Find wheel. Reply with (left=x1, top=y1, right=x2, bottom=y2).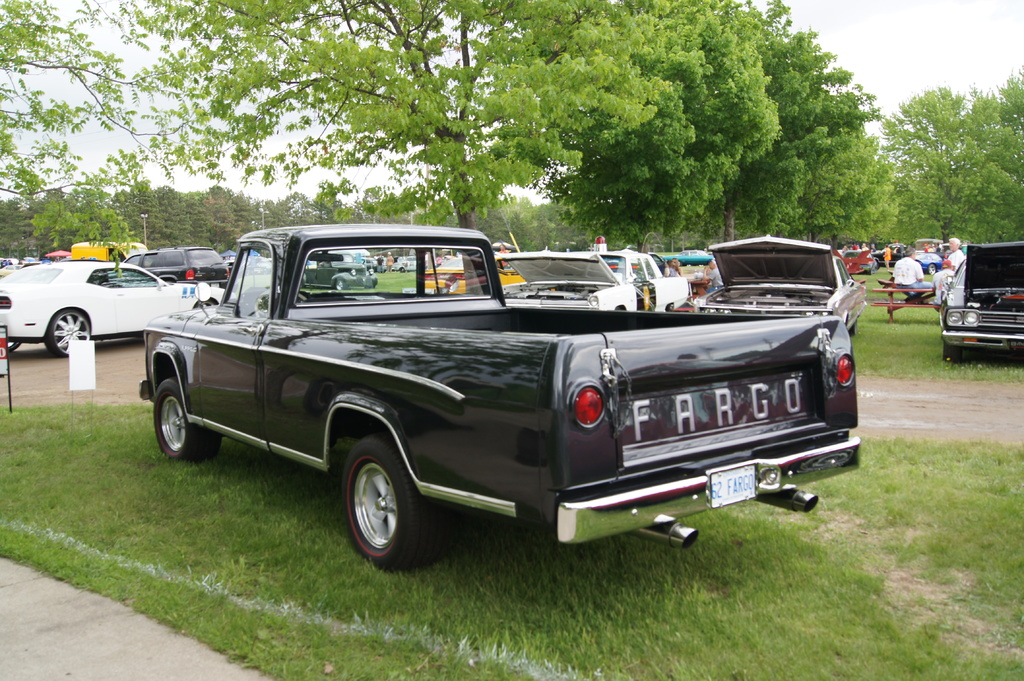
(left=6, top=340, right=20, bottom=355).
